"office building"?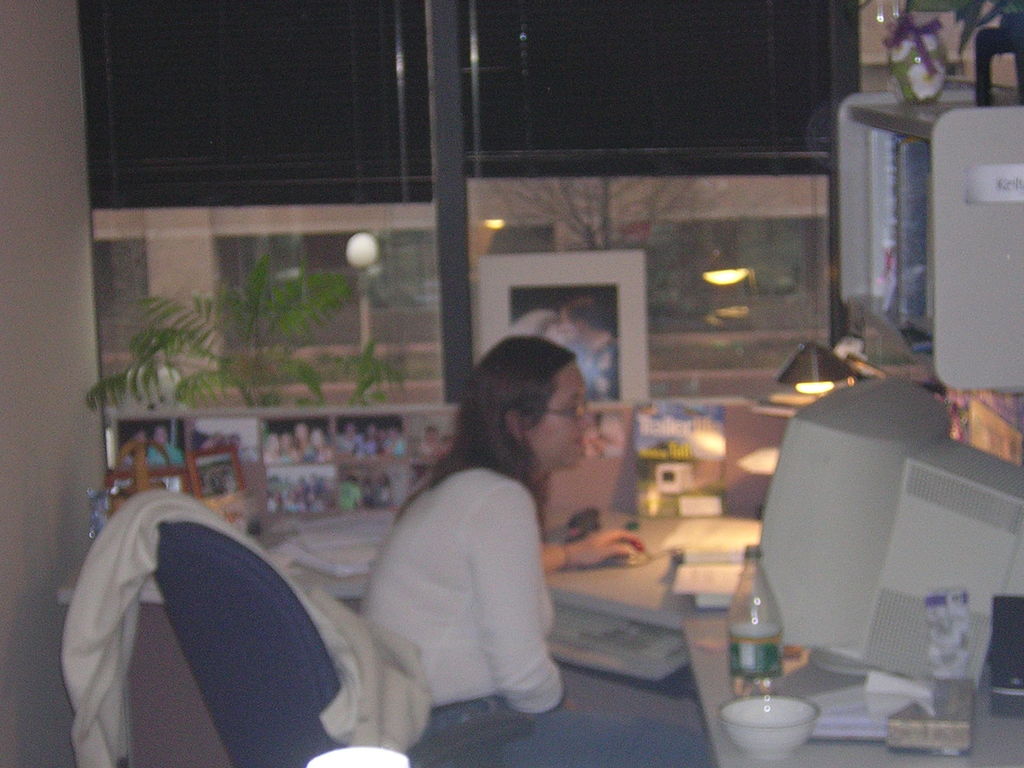
BBox(0, 0, 1023, 767)
